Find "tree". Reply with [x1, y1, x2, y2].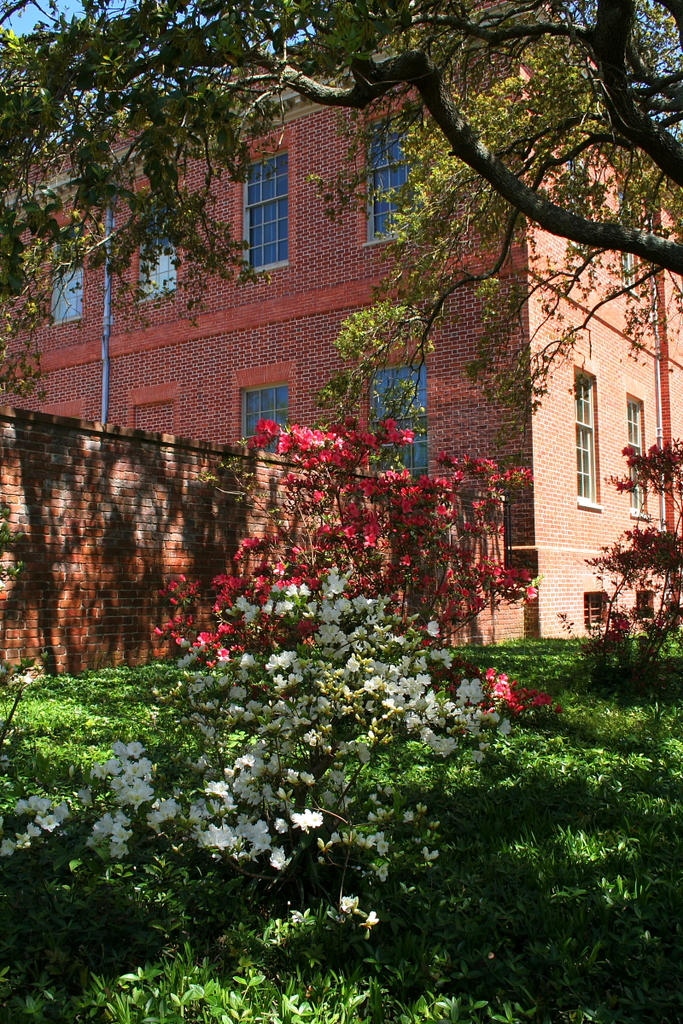
[0, 0, 682, 452].
